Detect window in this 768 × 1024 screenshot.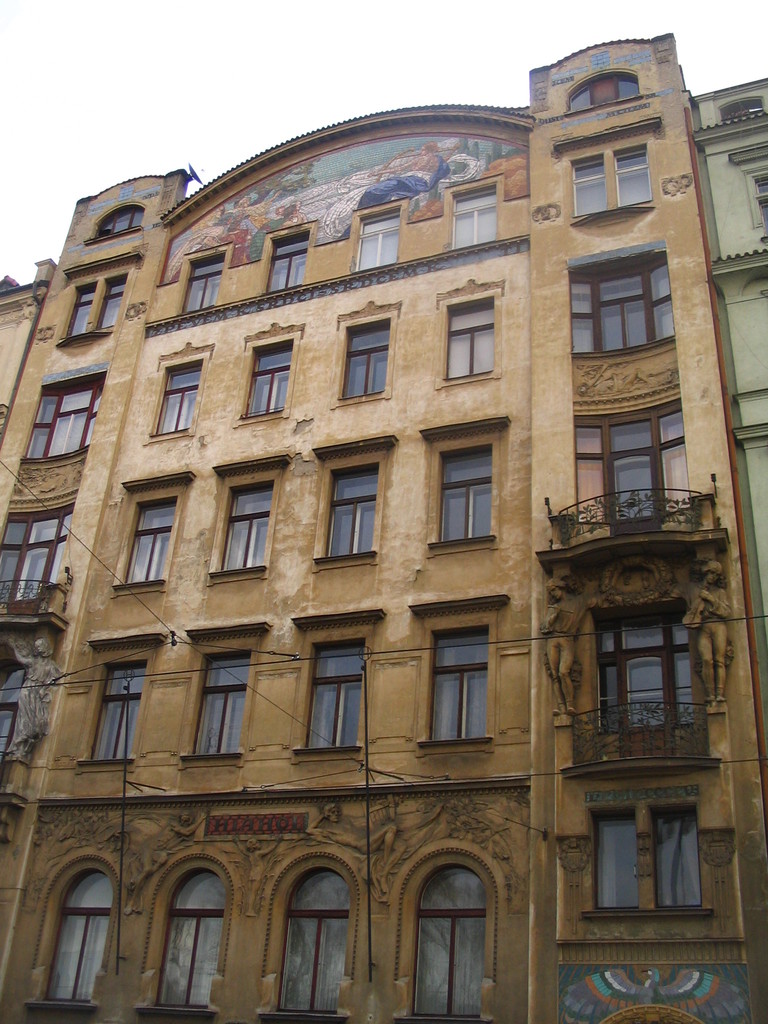
Detection: rect(0, 498, 77, 612).
